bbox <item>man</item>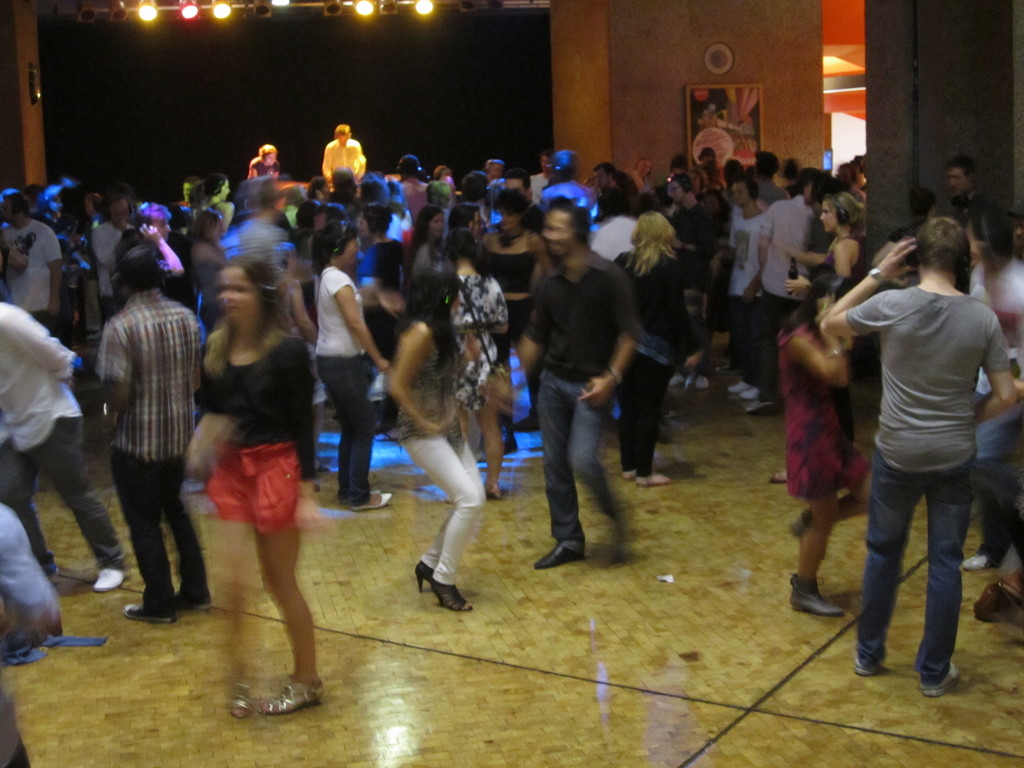
514,198,643,576
